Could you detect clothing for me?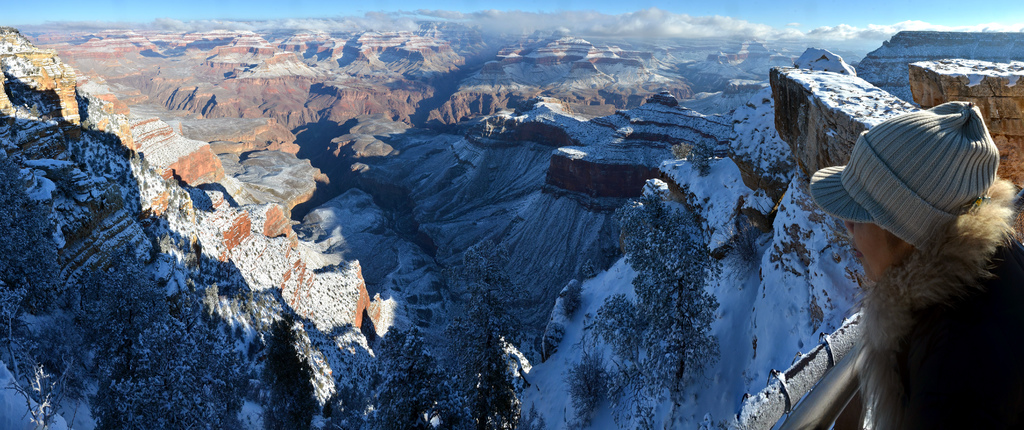
Detection result: BBox(845, 173, 1023, 426).
